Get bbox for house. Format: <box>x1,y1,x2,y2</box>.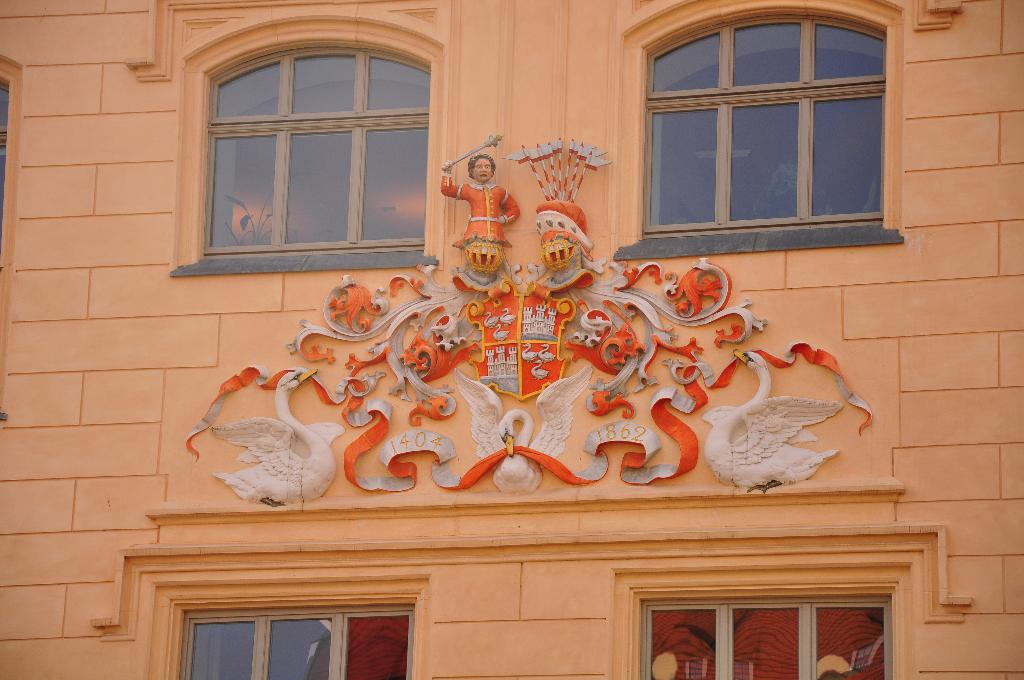
<box>0,0,1023,679</box>.
